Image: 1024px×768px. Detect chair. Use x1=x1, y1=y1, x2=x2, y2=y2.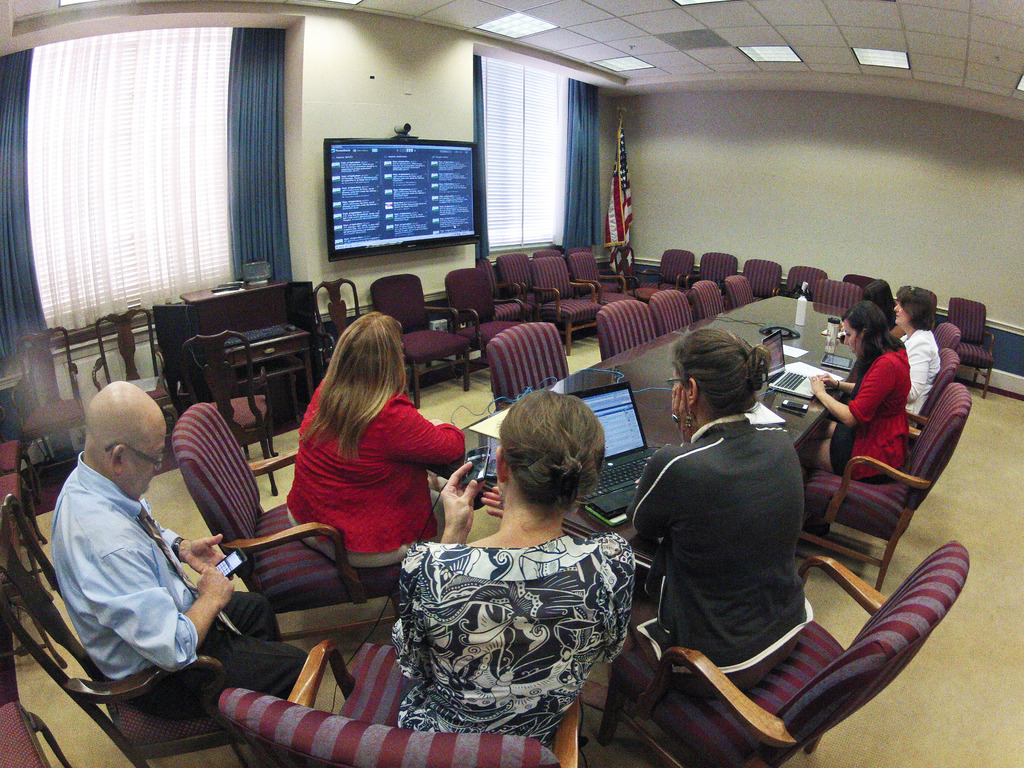
x1=491, y1=261, x2=532, y2=321.
